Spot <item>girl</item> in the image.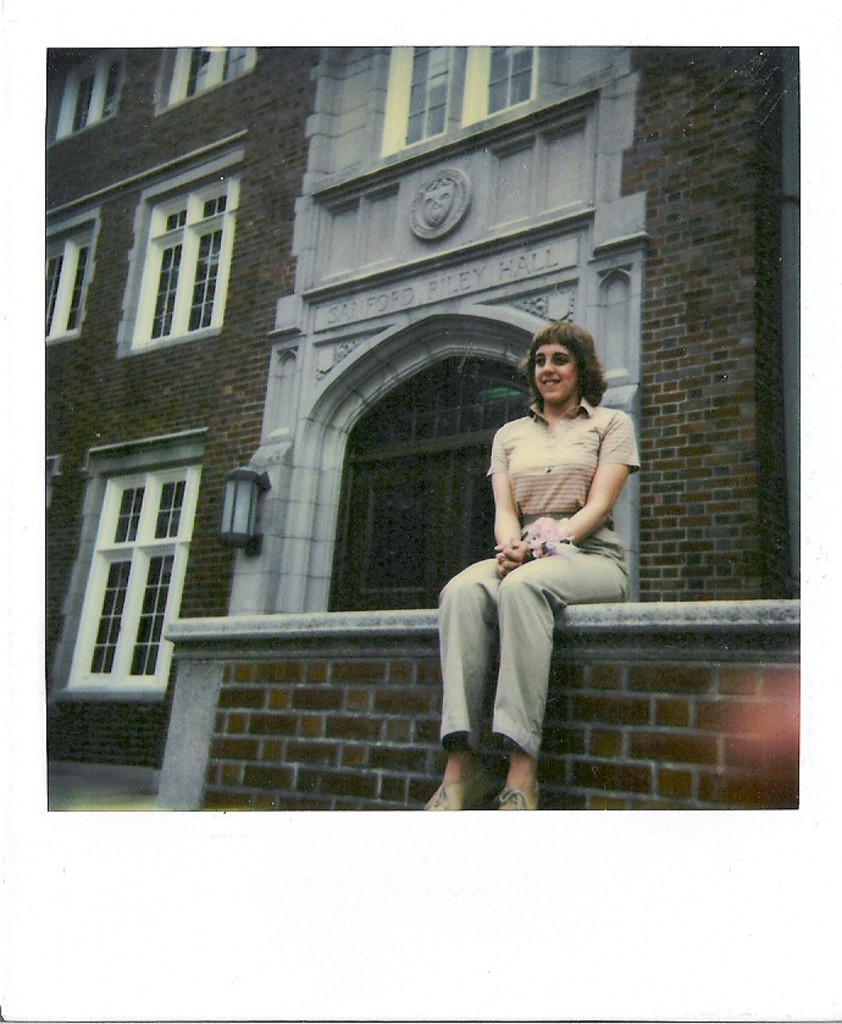
<item>girl</item> found at 410/322/636/815.
